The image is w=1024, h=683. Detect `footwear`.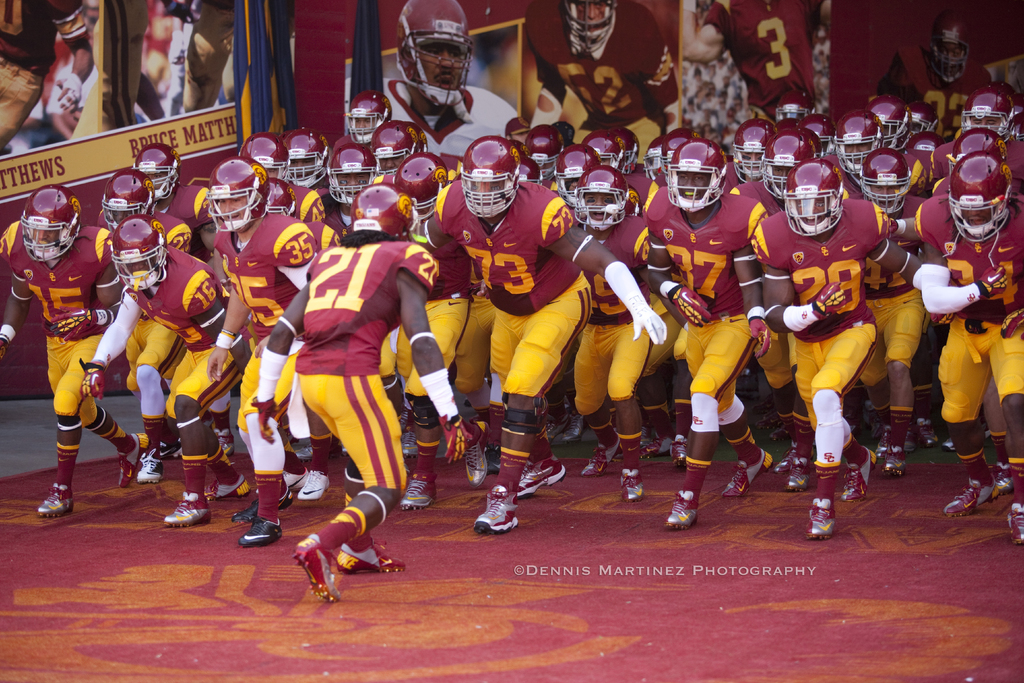
Detection: pyautogui.locateOnScreen(203, 475, 248, 502).
